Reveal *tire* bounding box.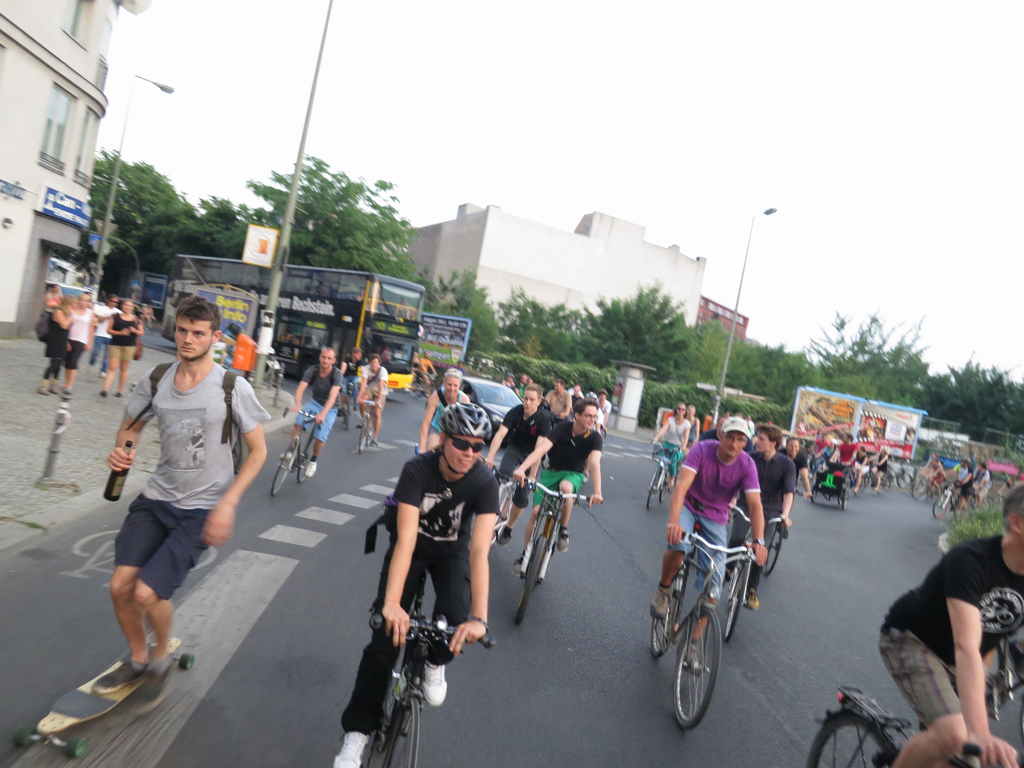
Revealed: (x1=847, y1=469, x2=867, y2=492).
